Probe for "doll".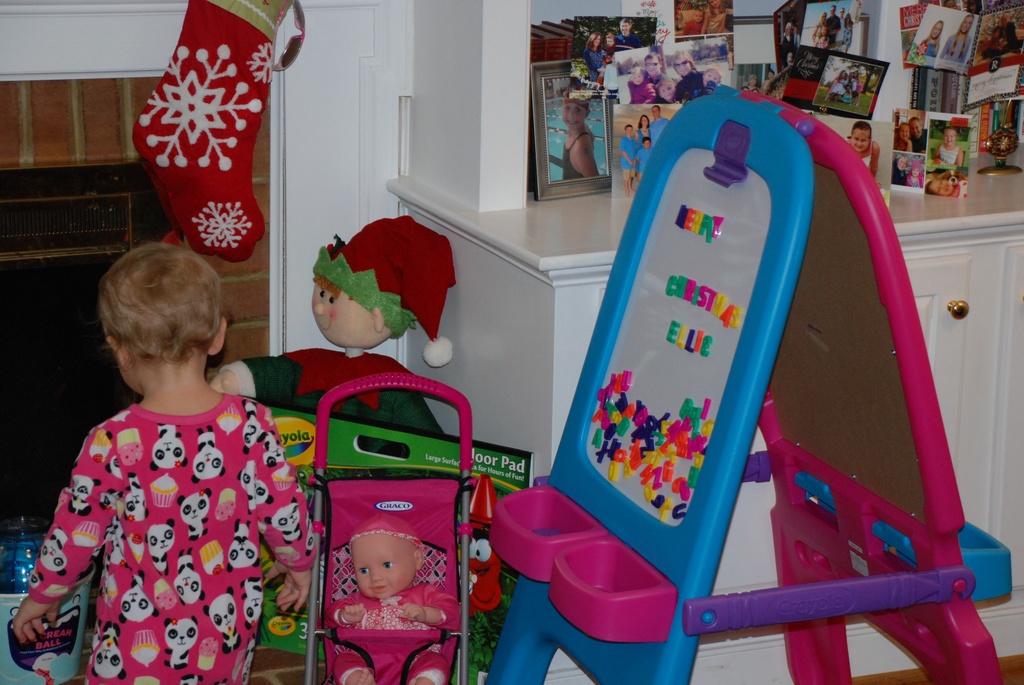
Probe result: 295, 505, 467, 668.
